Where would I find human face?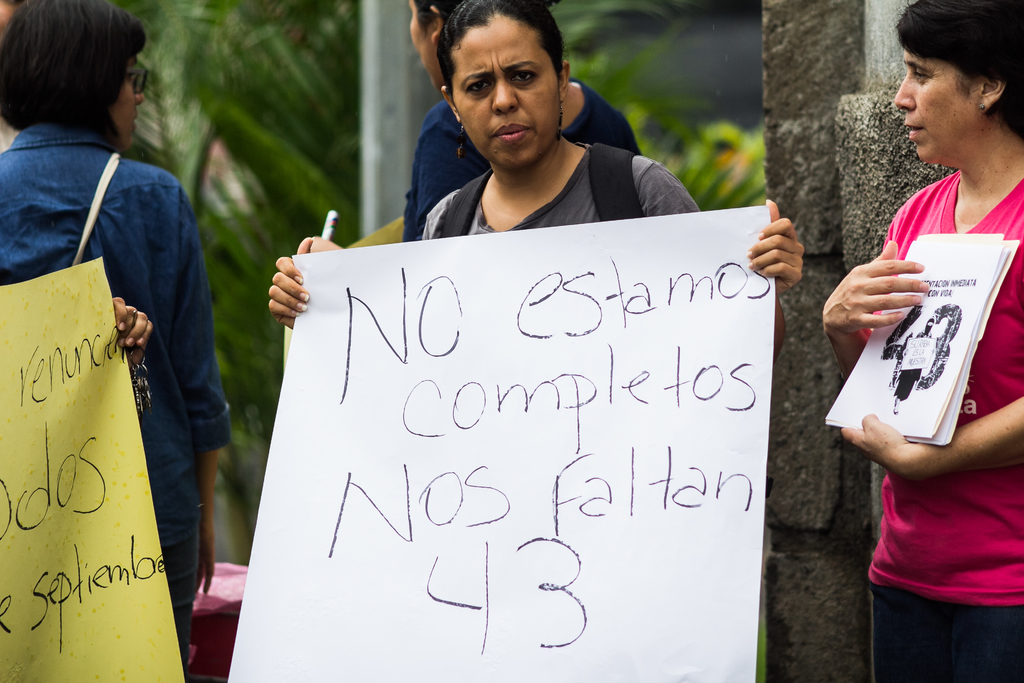
At 110, 55, 147, 148.
